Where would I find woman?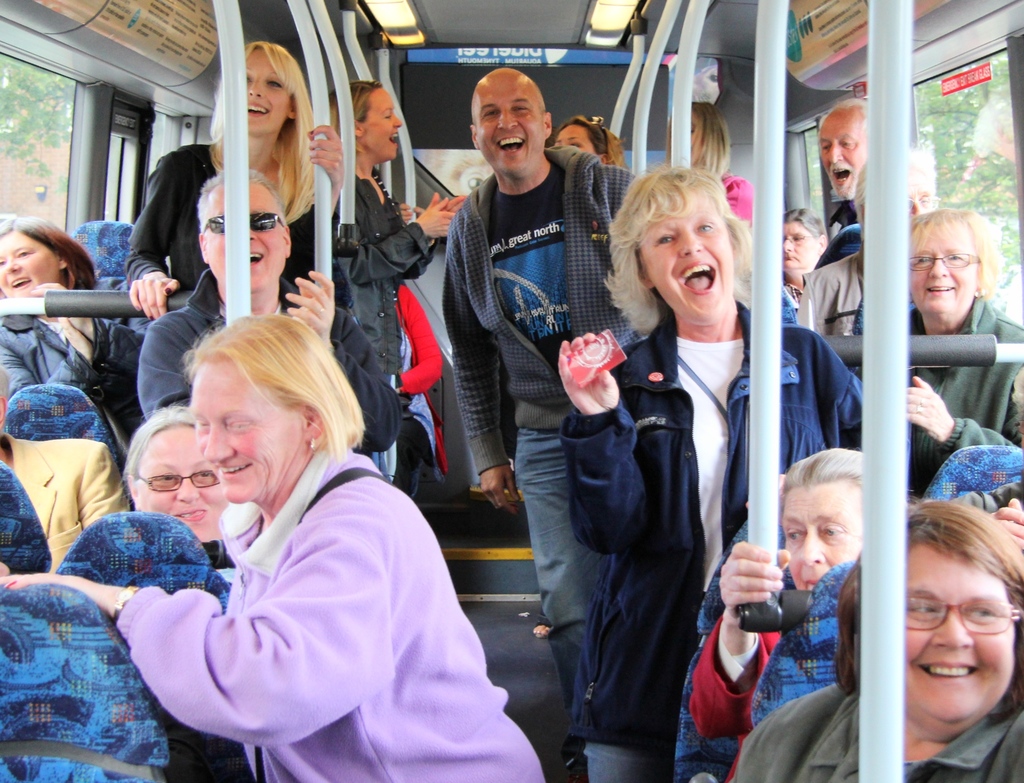
At rect(136, 409, 241, 568).
